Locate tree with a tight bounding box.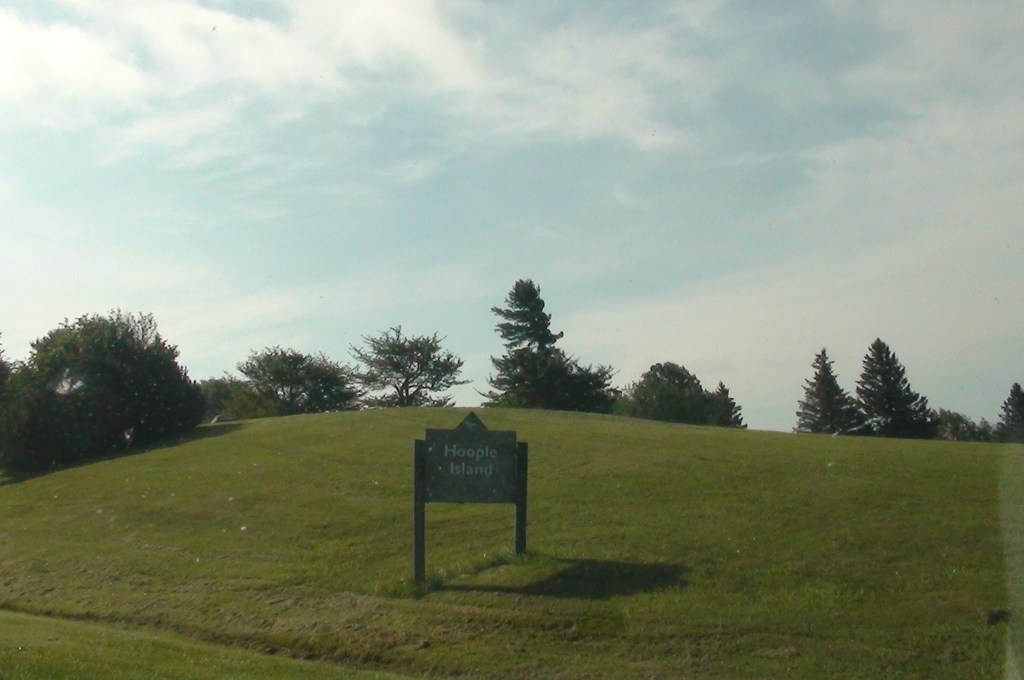
box=[932, 407, 986, 441].
